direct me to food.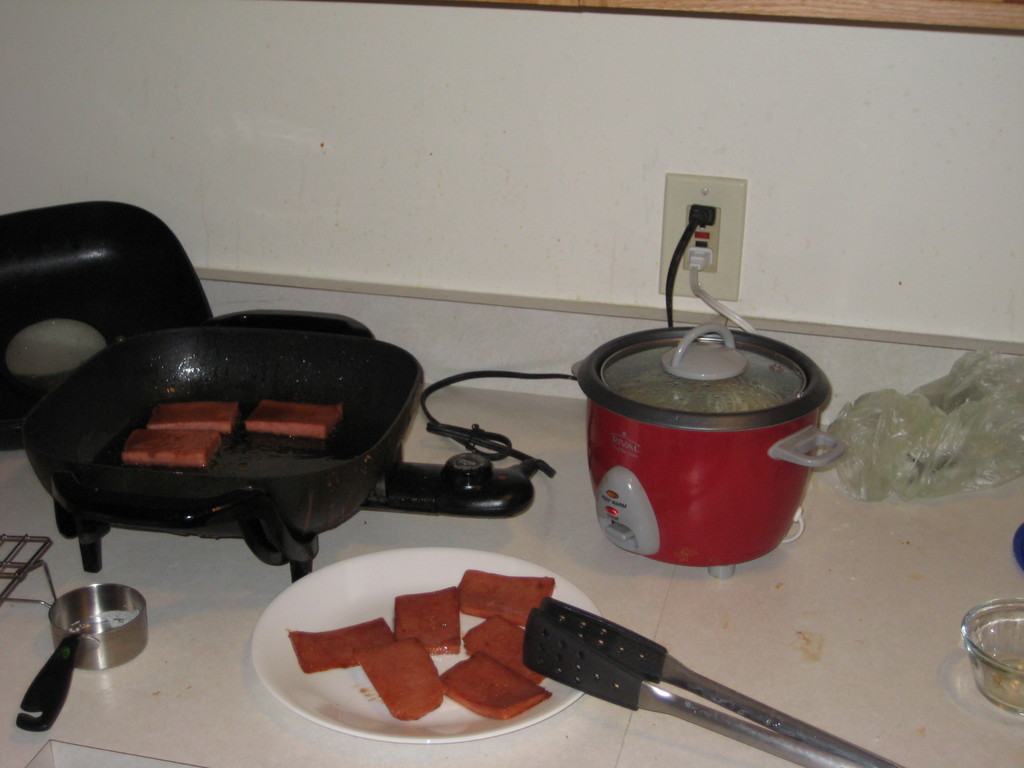
Direction: <region>244, 397, 348, 440</region>.
